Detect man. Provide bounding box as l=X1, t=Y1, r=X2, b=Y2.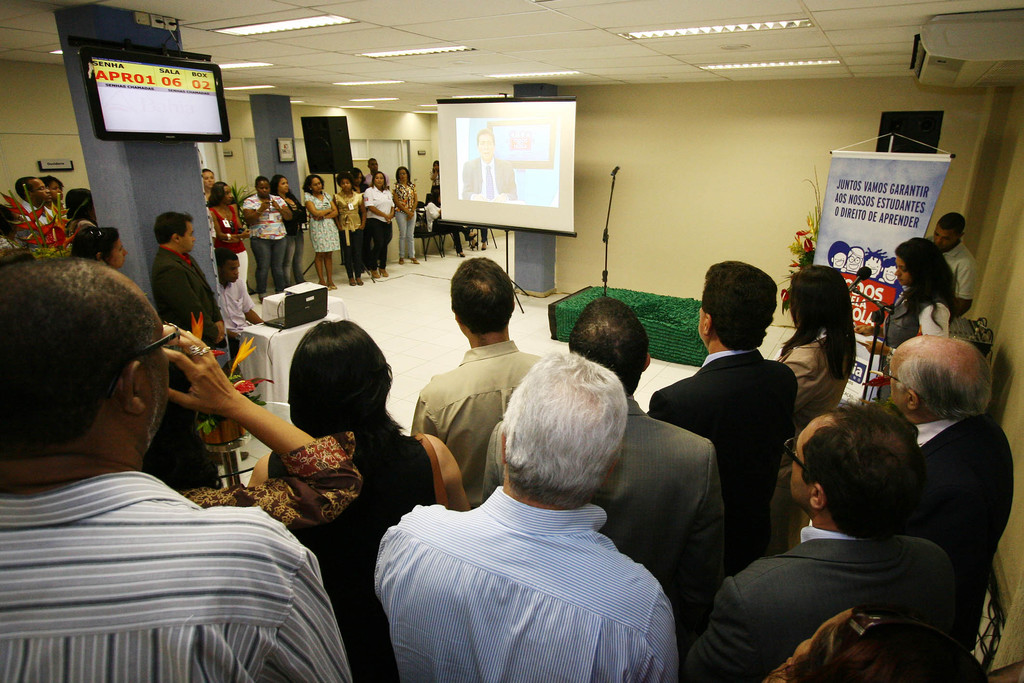
l=364, t=152, r=391, b=189.
